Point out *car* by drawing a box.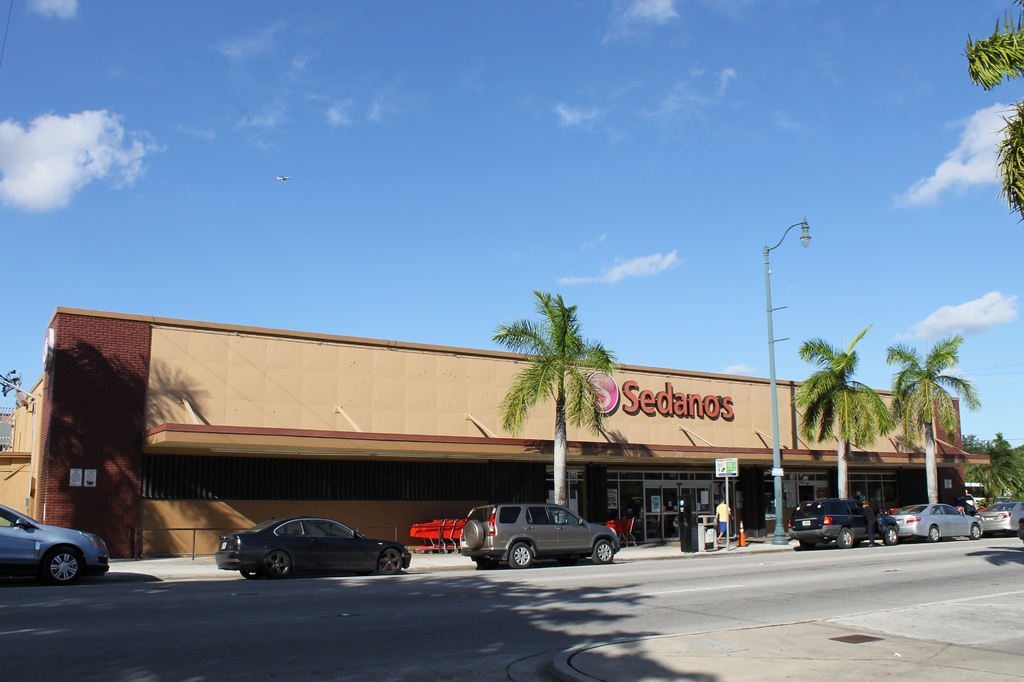
box(0, 508, 106, 587).
